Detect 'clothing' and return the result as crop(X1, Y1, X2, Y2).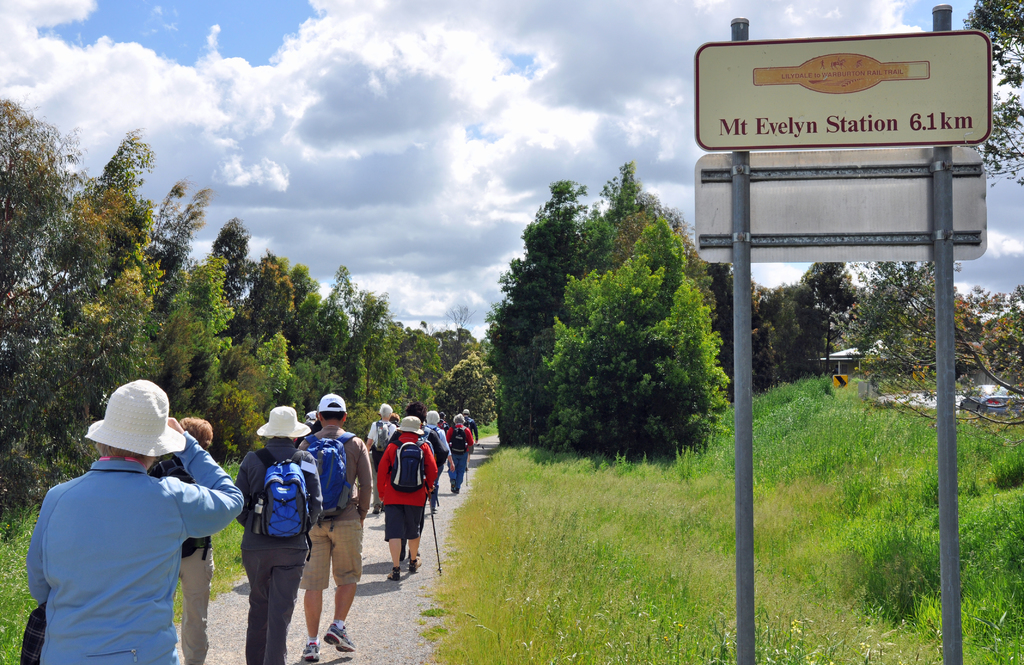
crop(26, 409, 216, 660).
